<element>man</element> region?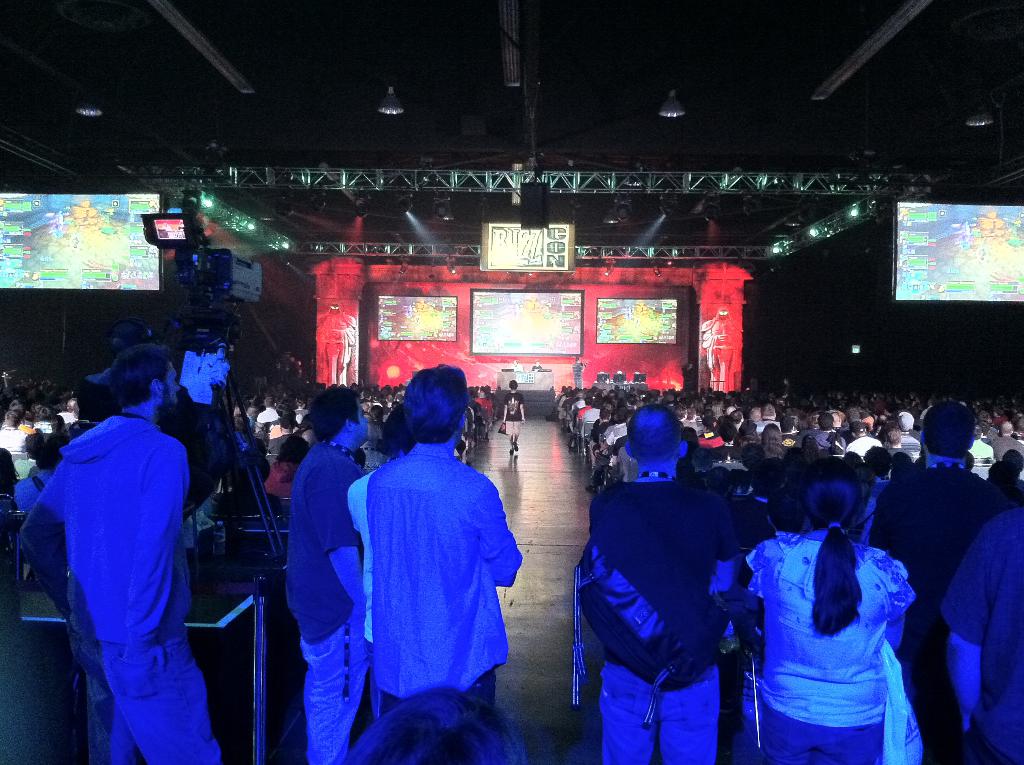
(584, 403, 739, 764)
